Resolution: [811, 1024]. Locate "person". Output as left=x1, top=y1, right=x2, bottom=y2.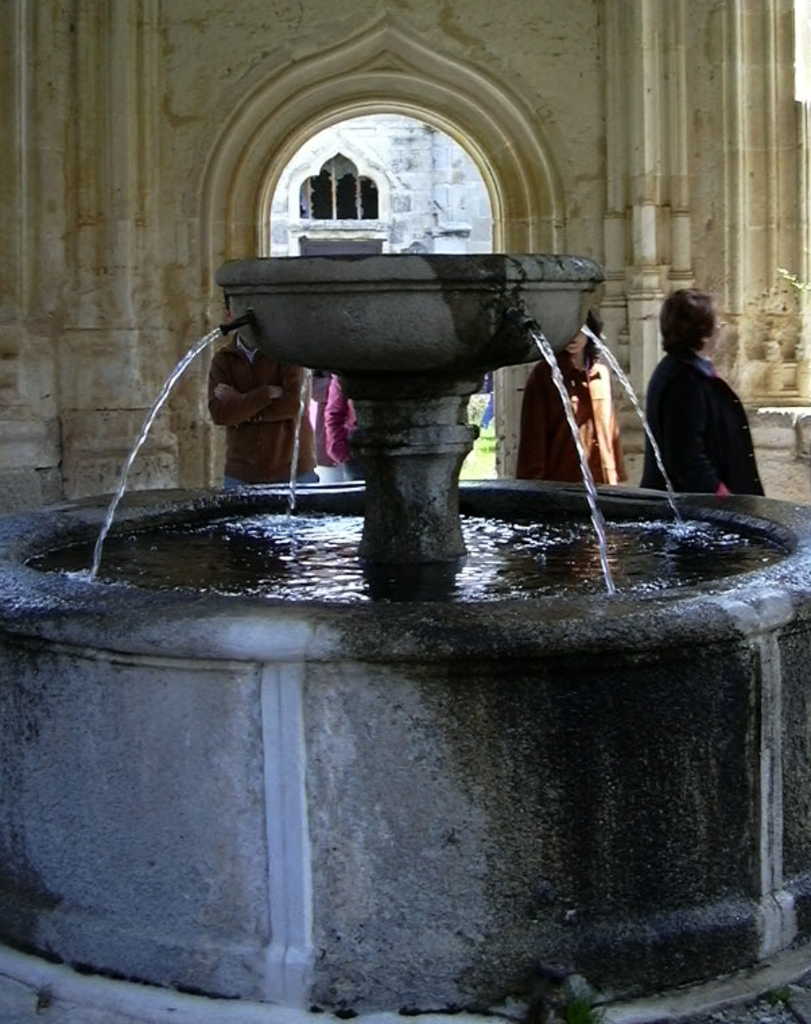
left=635, top=284, right=771, bottom=503.
